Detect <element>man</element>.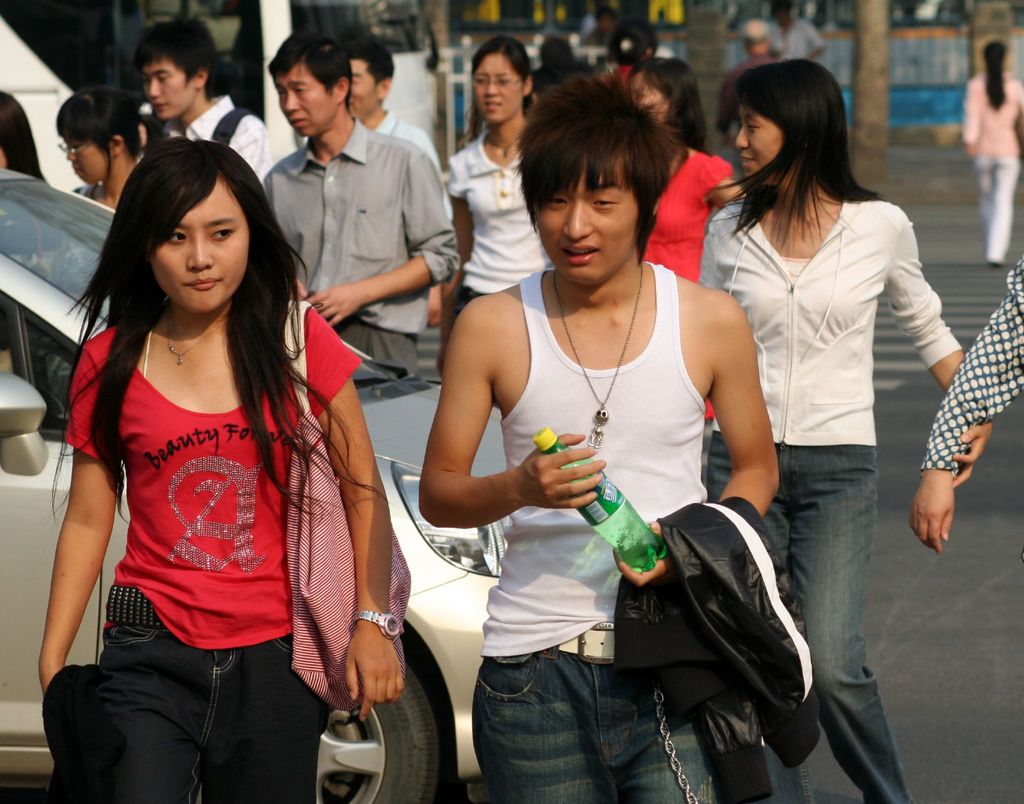
Detected at bbox=(416, 65, 781, 803).
